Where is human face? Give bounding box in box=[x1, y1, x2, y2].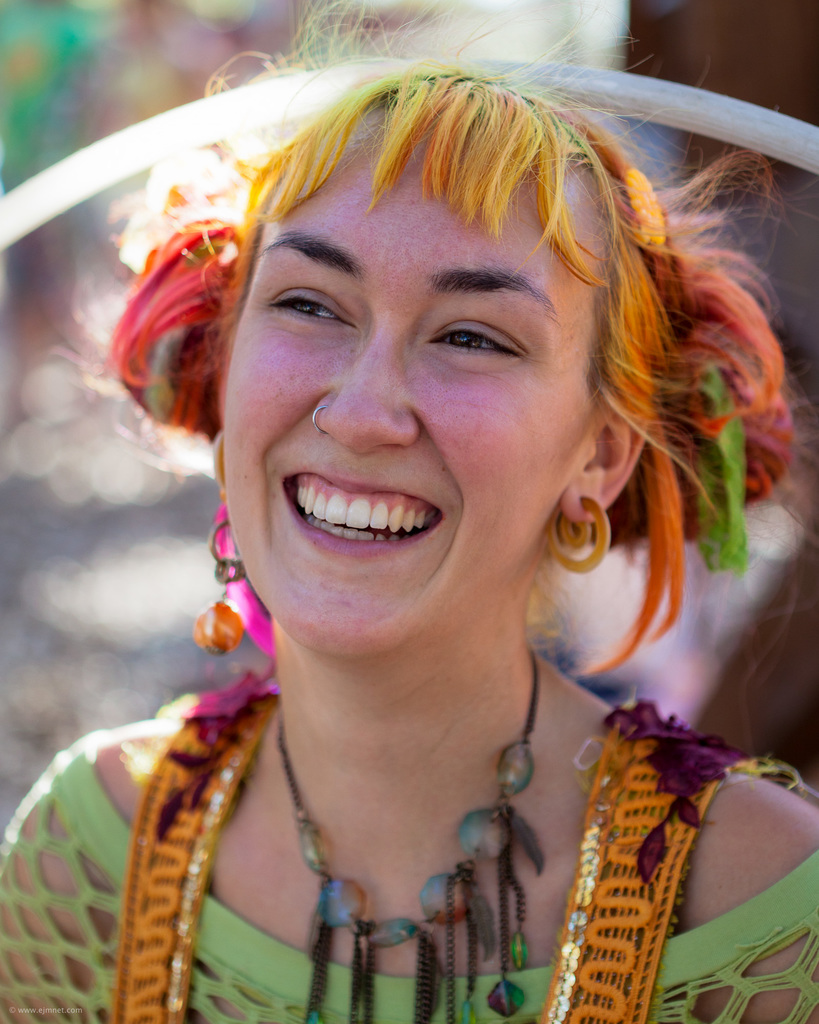
box=[218, 100, 639, 687].
